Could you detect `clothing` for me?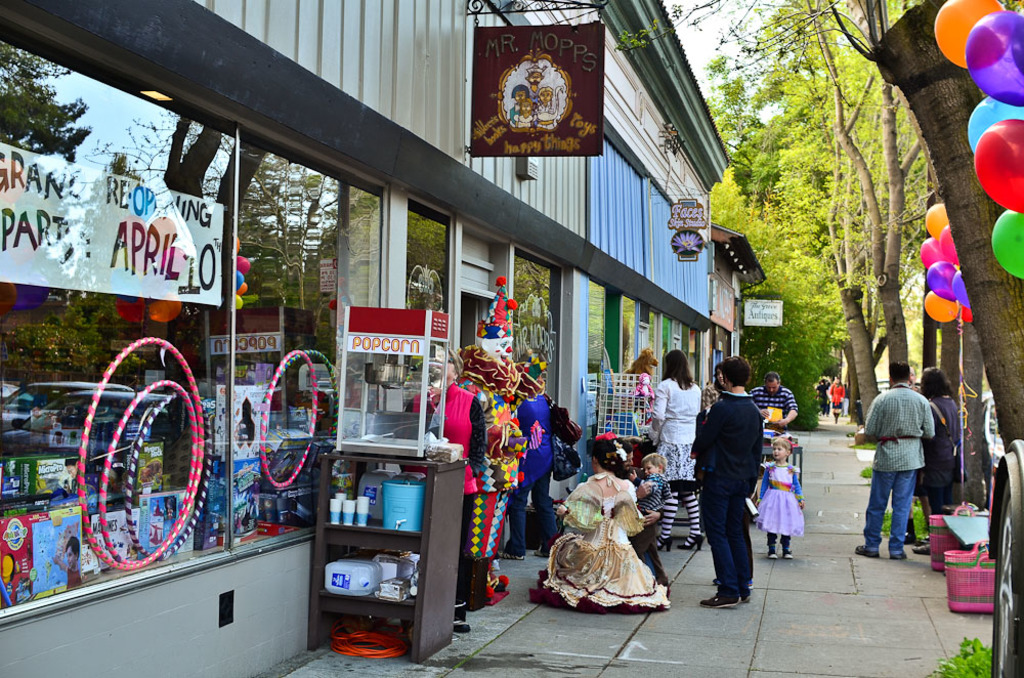
Detection result: 532, 468, 662, 613.
